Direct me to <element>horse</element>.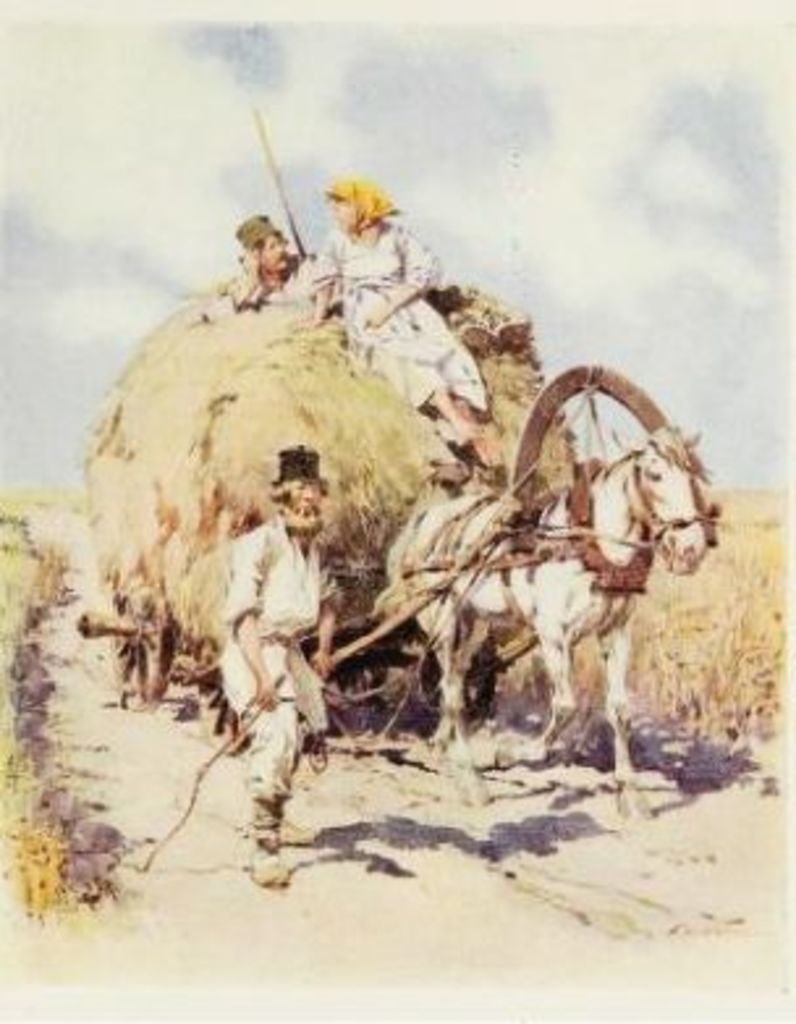
Direction: <region>372, 424, 710, 820</region>.
